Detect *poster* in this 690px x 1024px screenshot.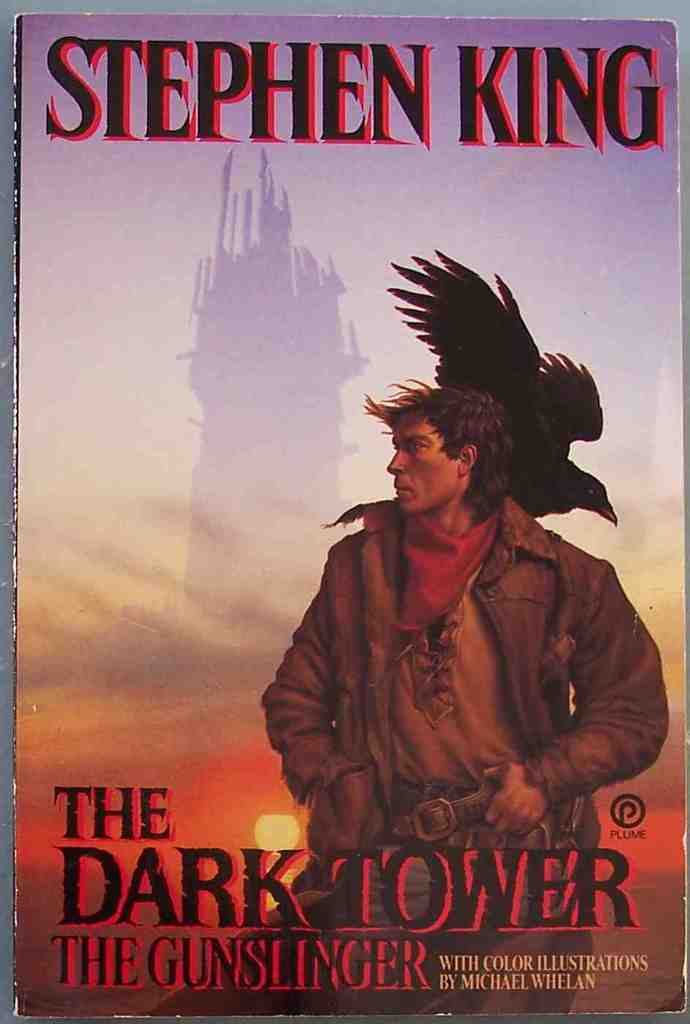
Detection: {"left": 15, "top": 10, "right": 689, "bottom": 1017}.
